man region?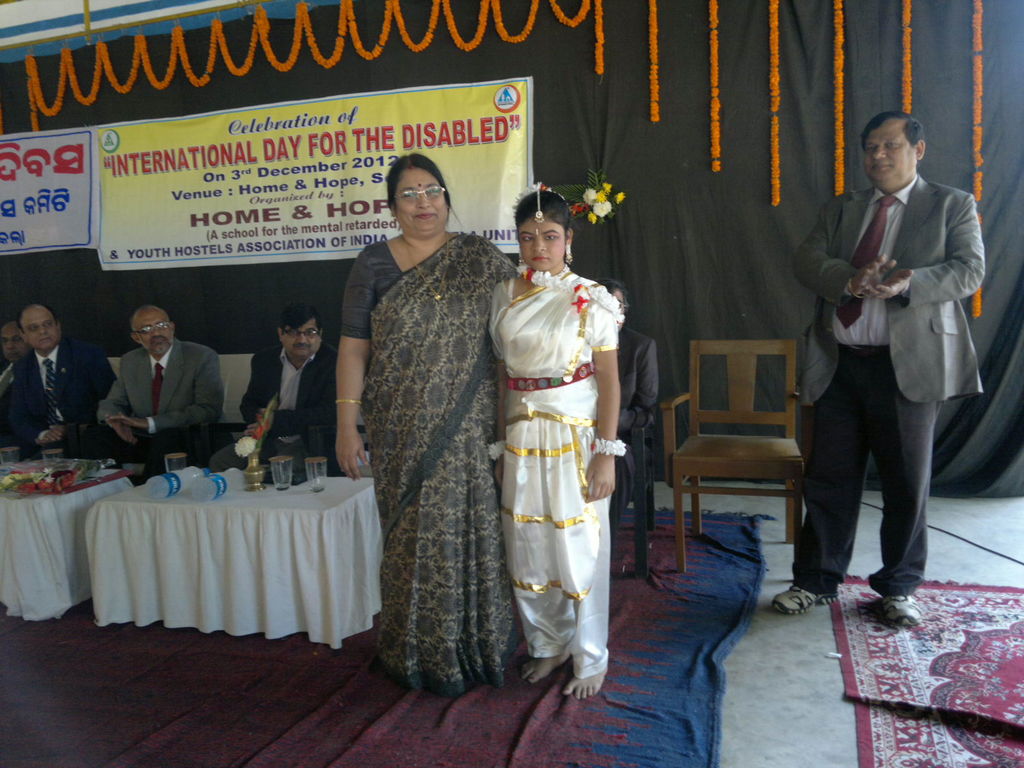
[88,298,227,473]
